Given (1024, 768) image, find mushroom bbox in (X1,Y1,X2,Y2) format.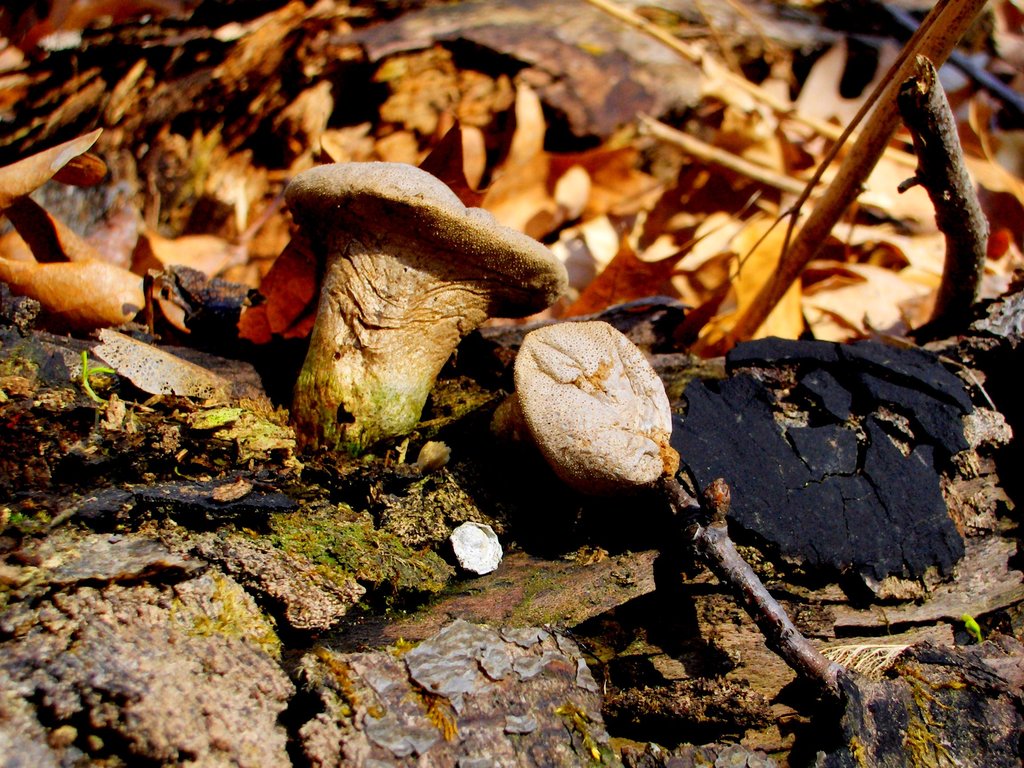
(467,320,677,486).
